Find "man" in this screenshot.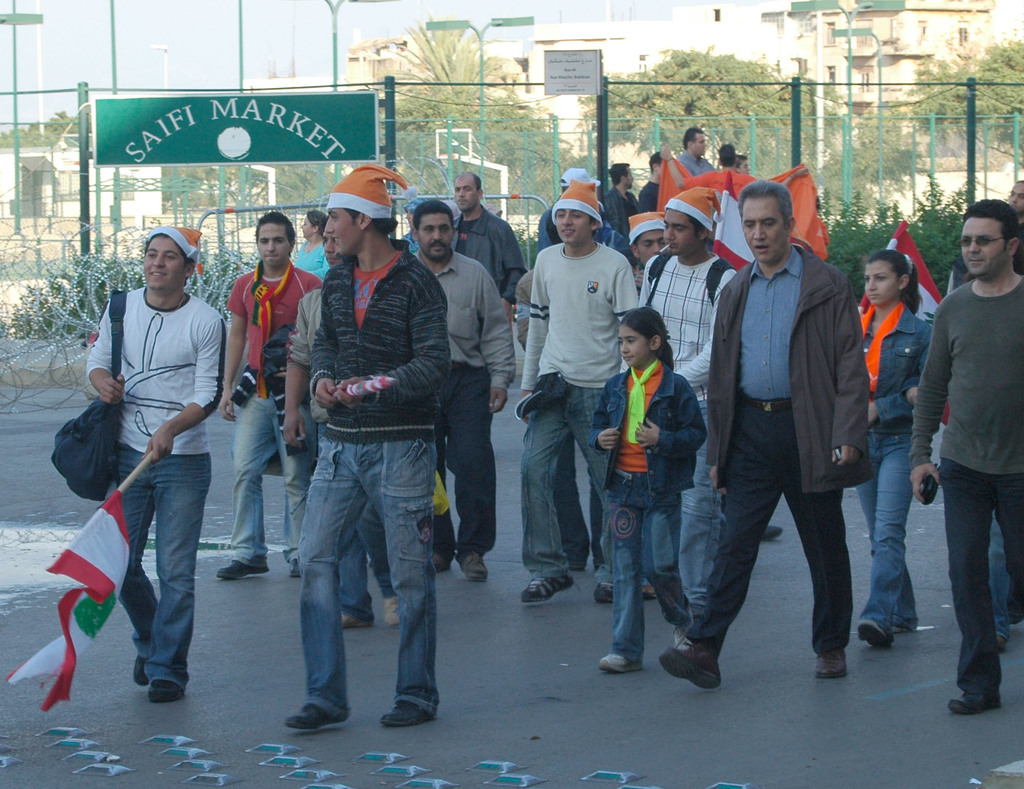
The bounding box for "man" is 685:170:886:690.
